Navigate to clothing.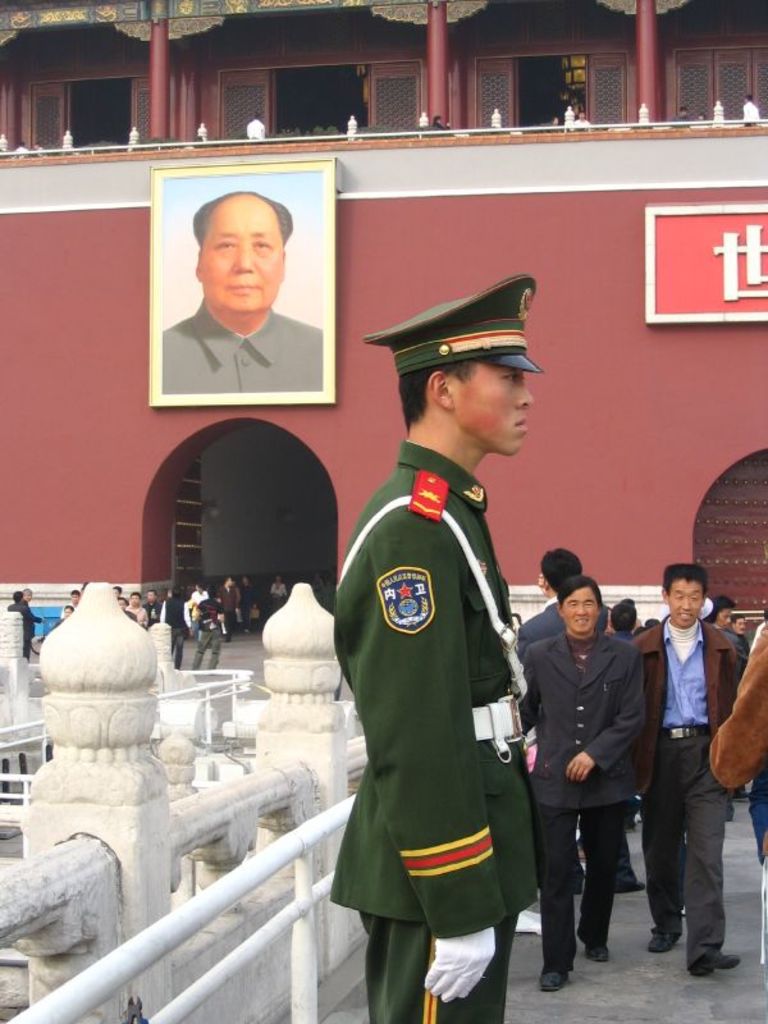
Navigation target: [x1=516, y1=637, x2=662, y2=970].
